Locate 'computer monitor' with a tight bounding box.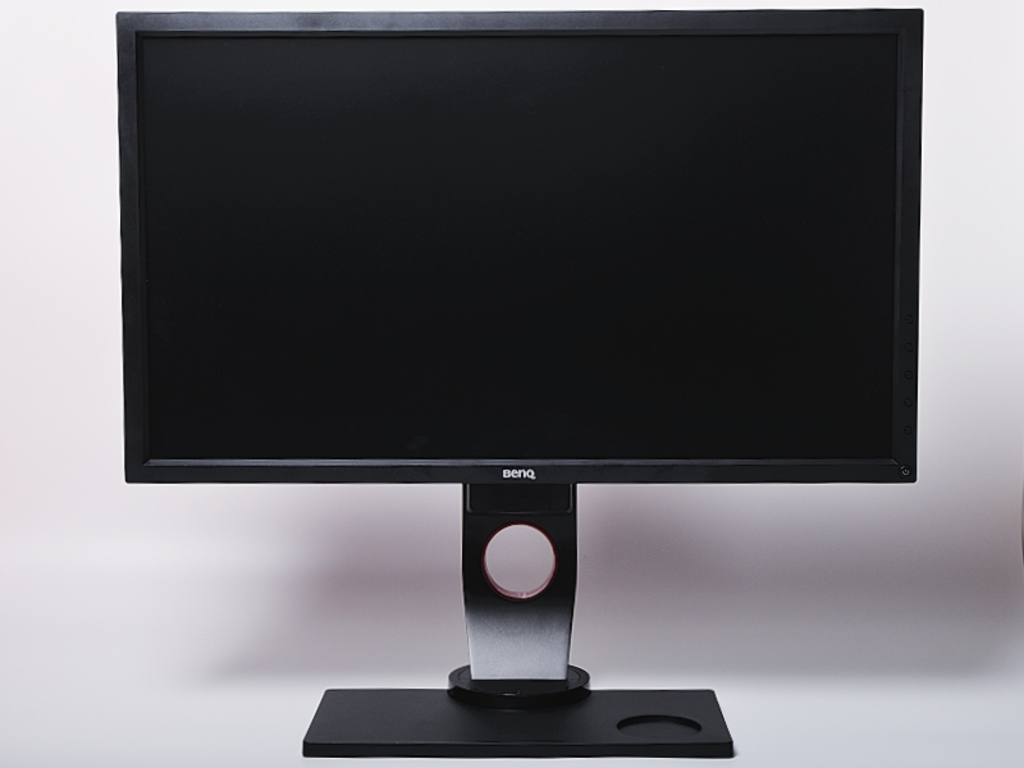
x1=74, y1=20, x2=980, y2=722.
